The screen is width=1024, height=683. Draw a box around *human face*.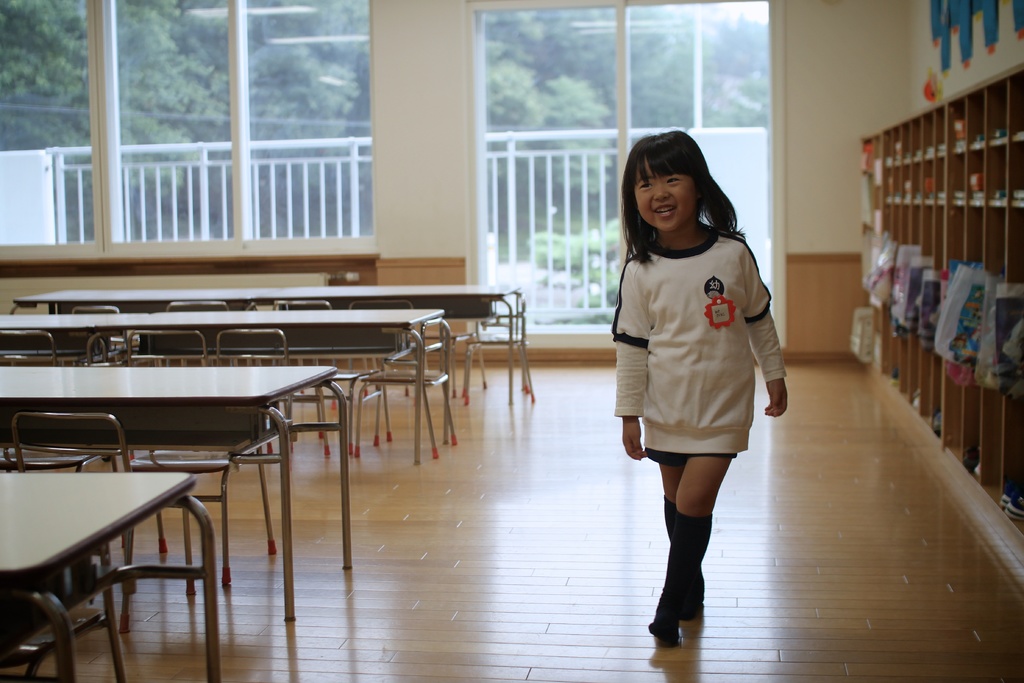
bbox=[637, 150, 692, 239].
